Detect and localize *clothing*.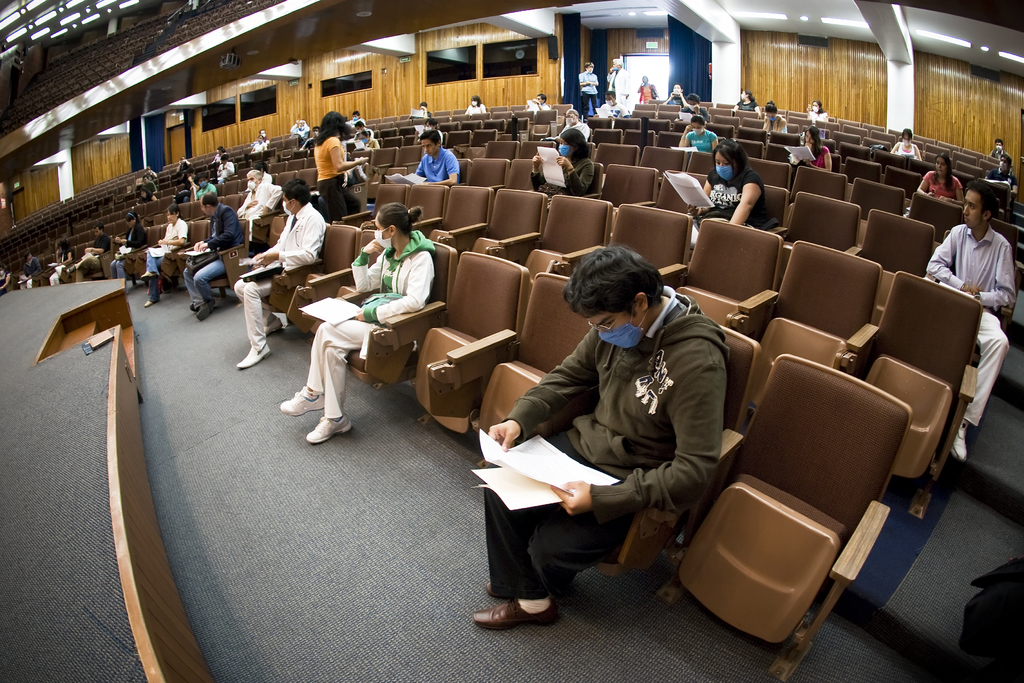
Localized at region(21, 257, 46, 286).
